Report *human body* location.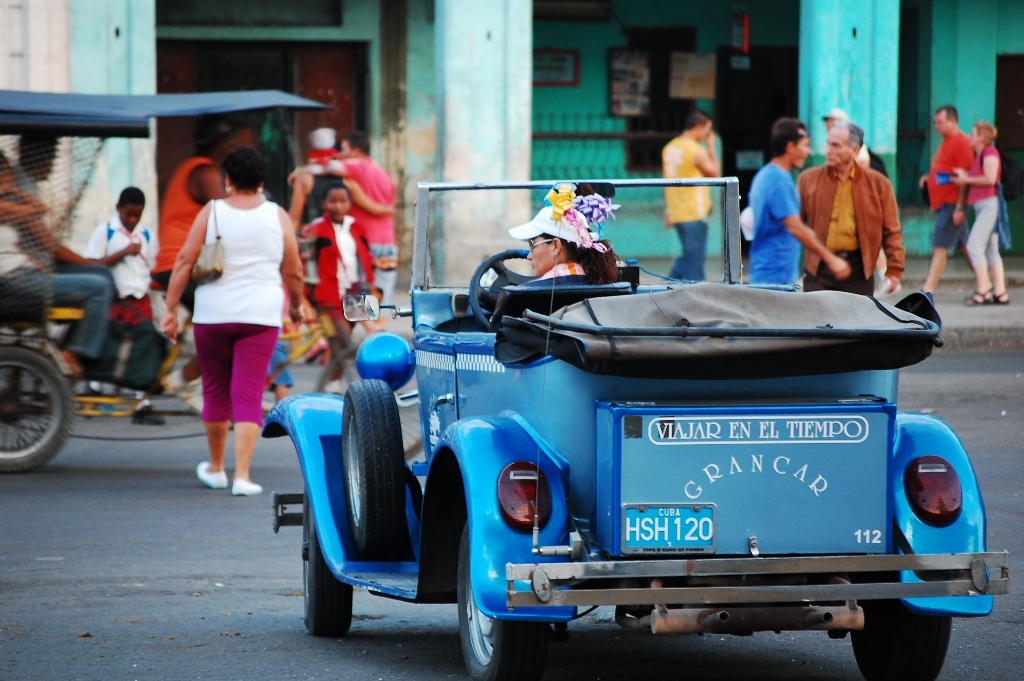
Report: box=[75, 198, 160, 398].
